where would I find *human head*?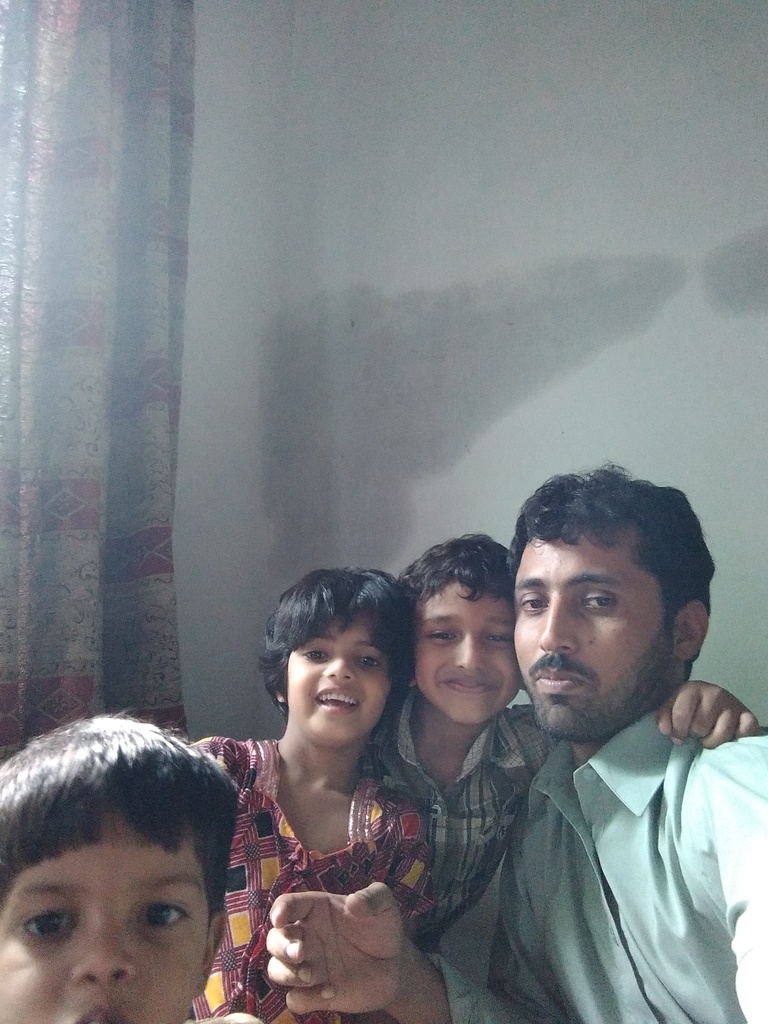
At {"left": 264, "top": 567, "right": 410, "bottom": 749}.
